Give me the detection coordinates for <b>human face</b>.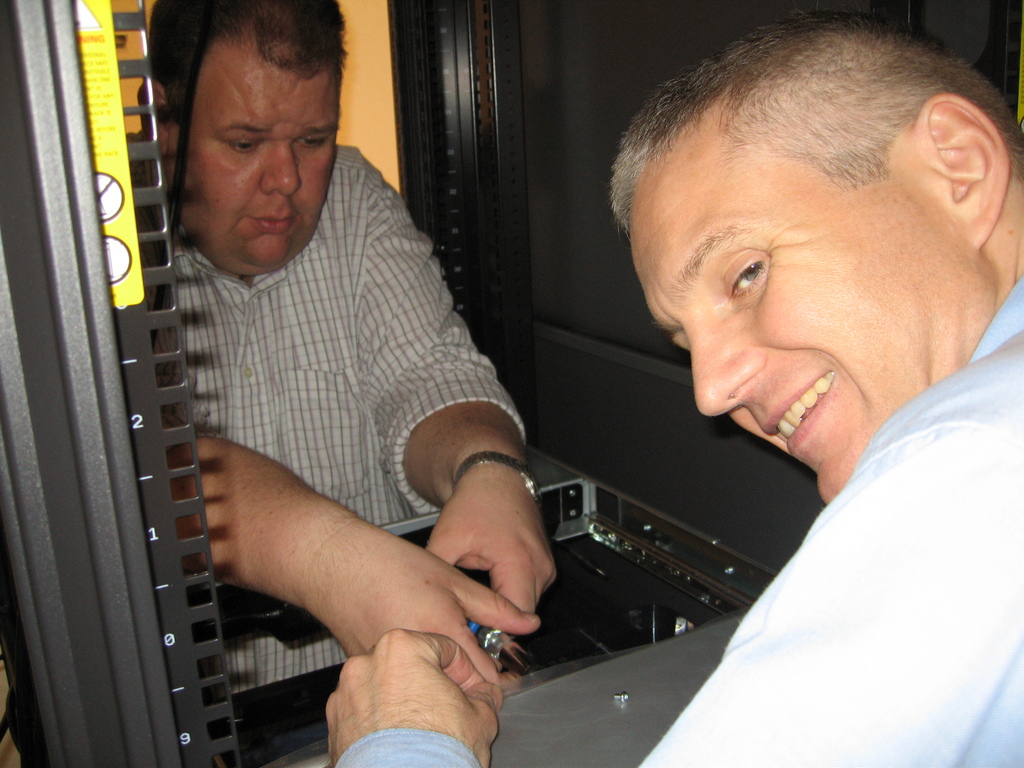
l=625, t=131, r=1012, b=500.
